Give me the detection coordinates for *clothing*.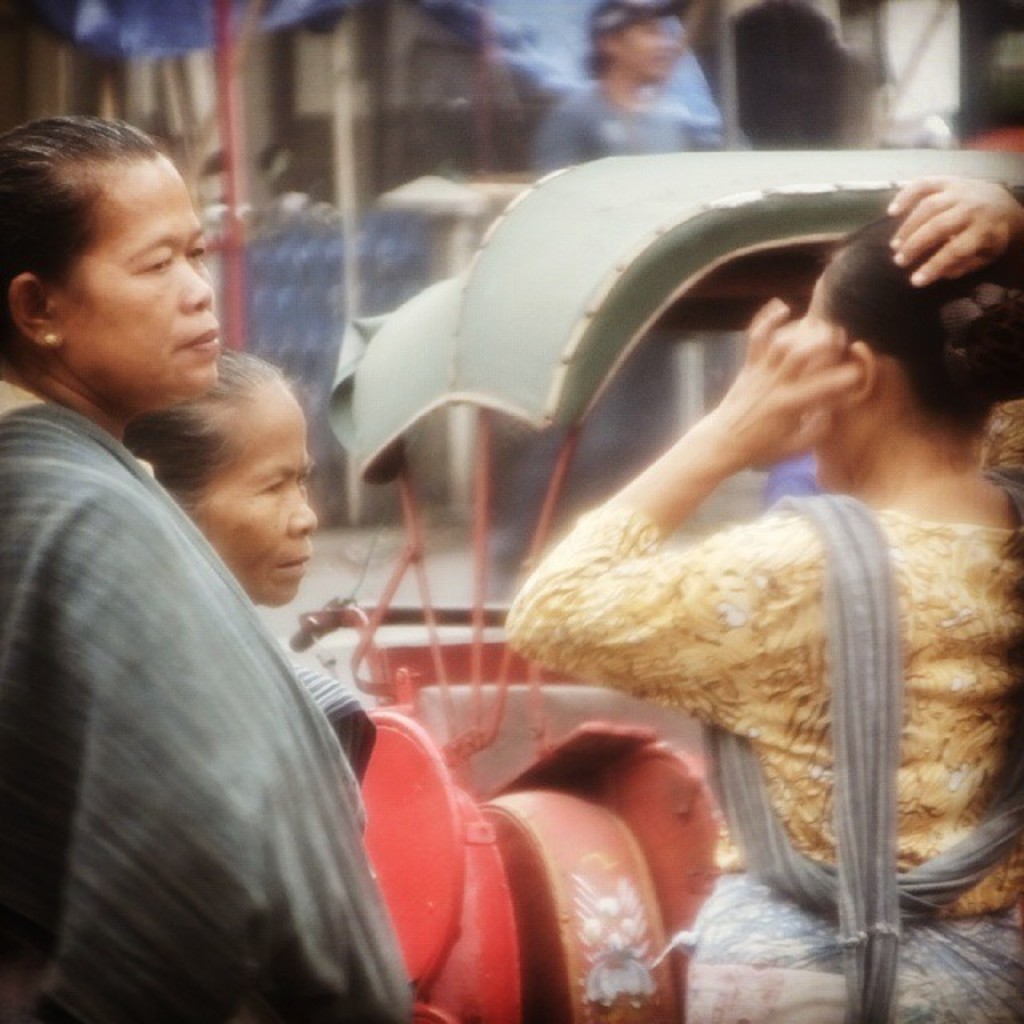
{"x1": 488, "y1": 490, "x2": 1022, "y2": 1022}.
